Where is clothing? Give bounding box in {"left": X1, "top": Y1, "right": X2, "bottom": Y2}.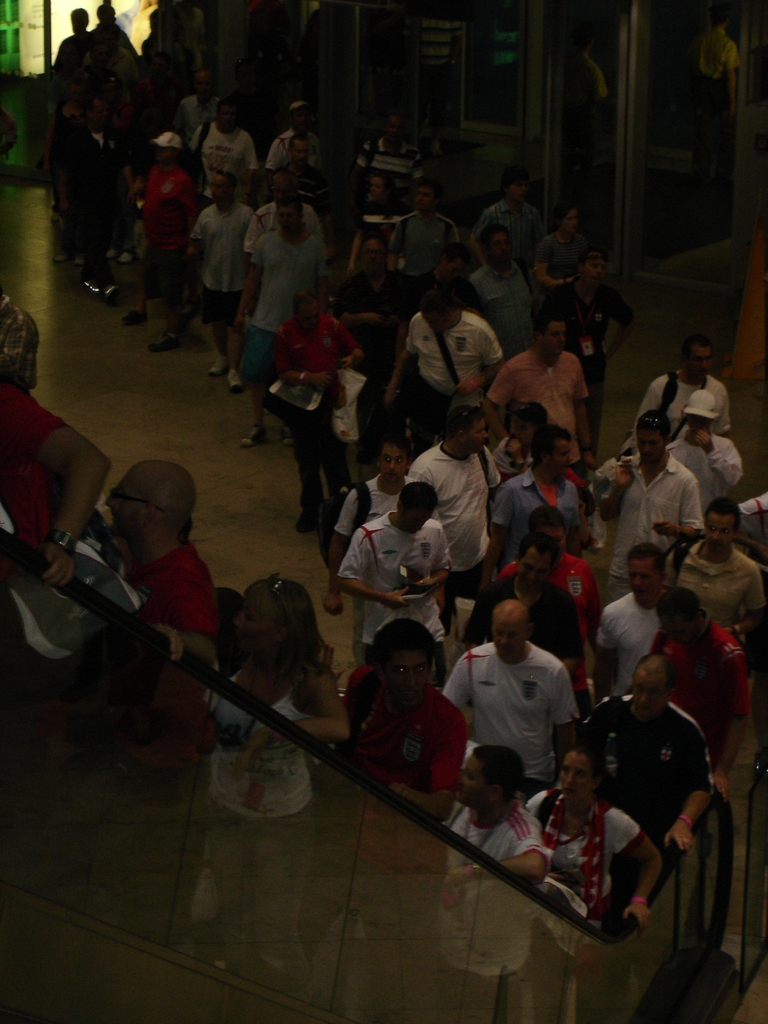
{"left": 277, "top": 318, "right": 351, "bottom": 512}.
